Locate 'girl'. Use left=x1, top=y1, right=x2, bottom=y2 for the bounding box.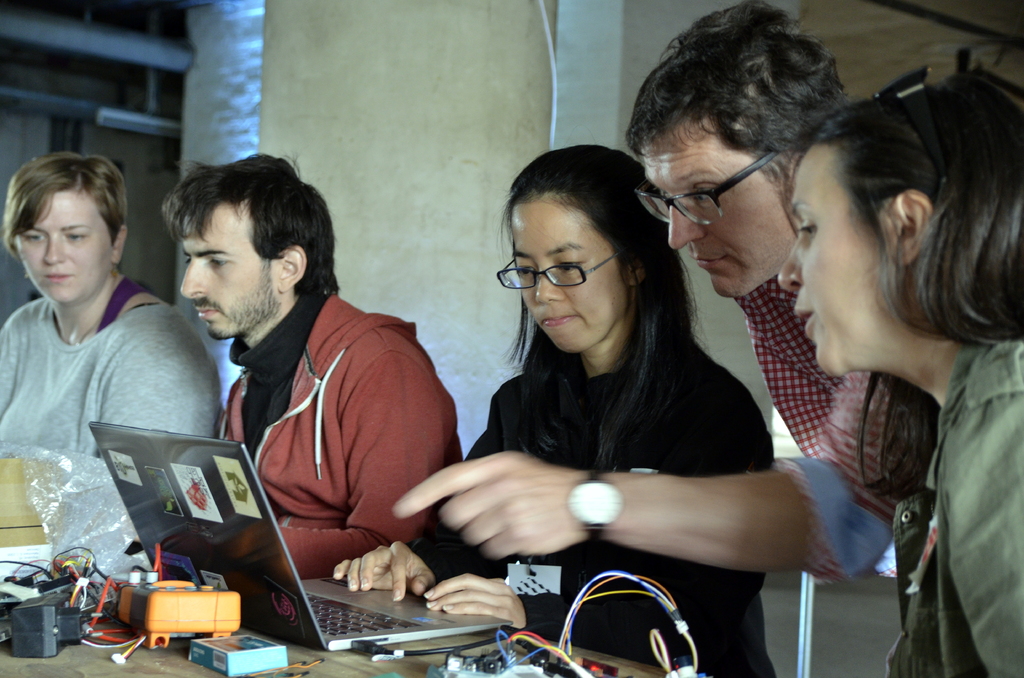
left=330, top=143, right=776, bottom=677.
